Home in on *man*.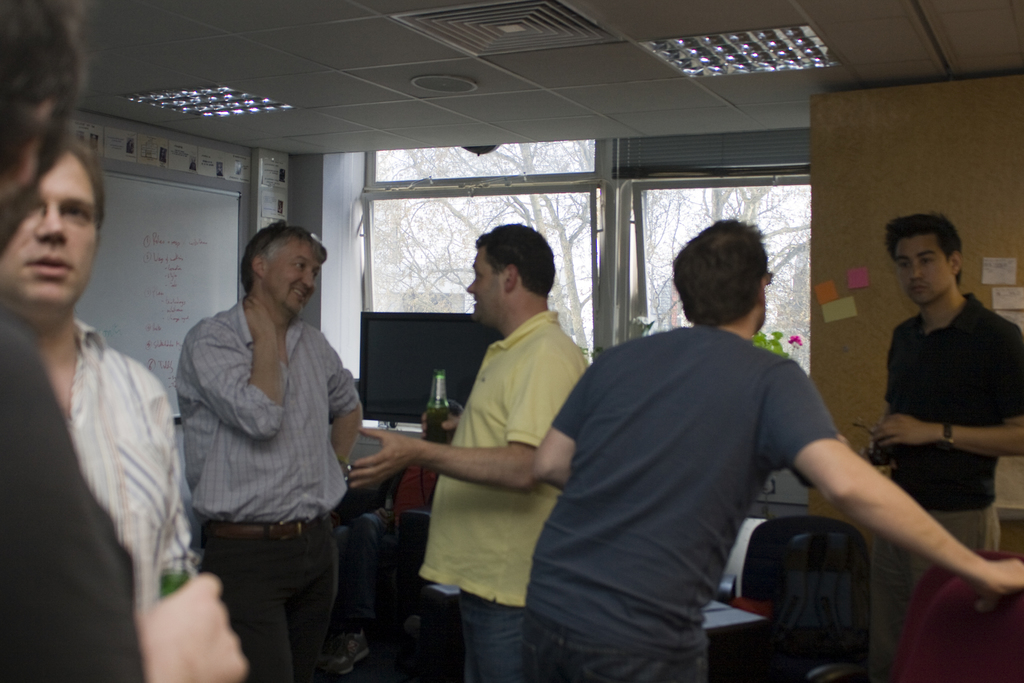
Homed in at {"left": 876, "top": 210, "right": 1023, "bottom": 682}.
